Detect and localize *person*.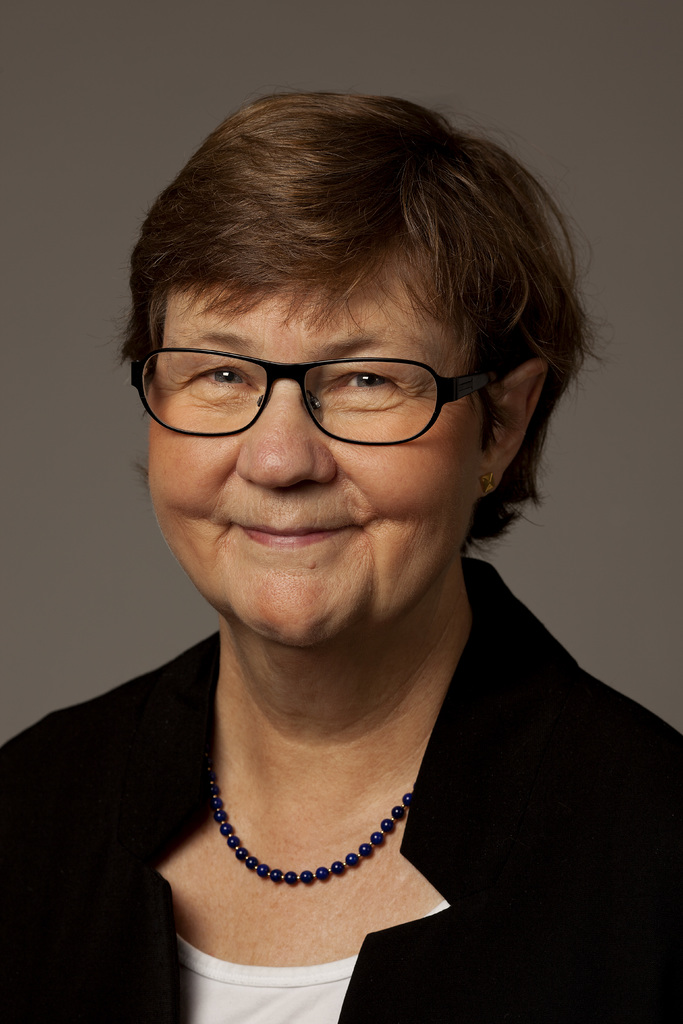
Localized at 15,95,668,994.
